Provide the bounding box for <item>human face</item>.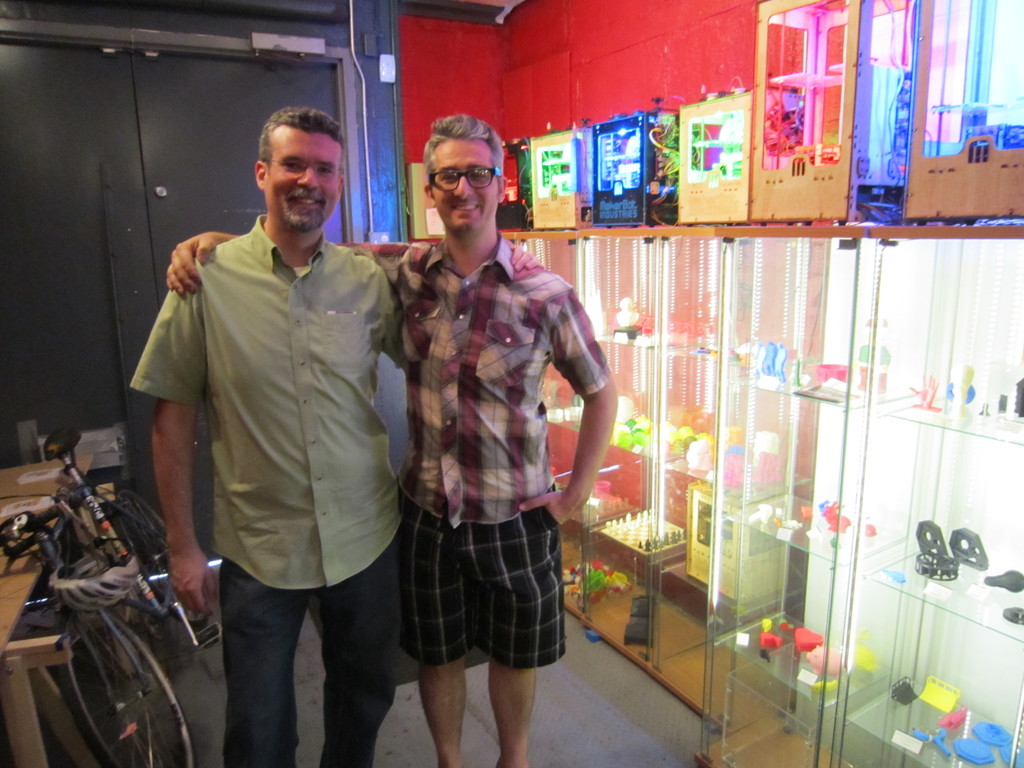
{"x1": 264, "y1": 131, "x2": 342, "y2": 232}.
